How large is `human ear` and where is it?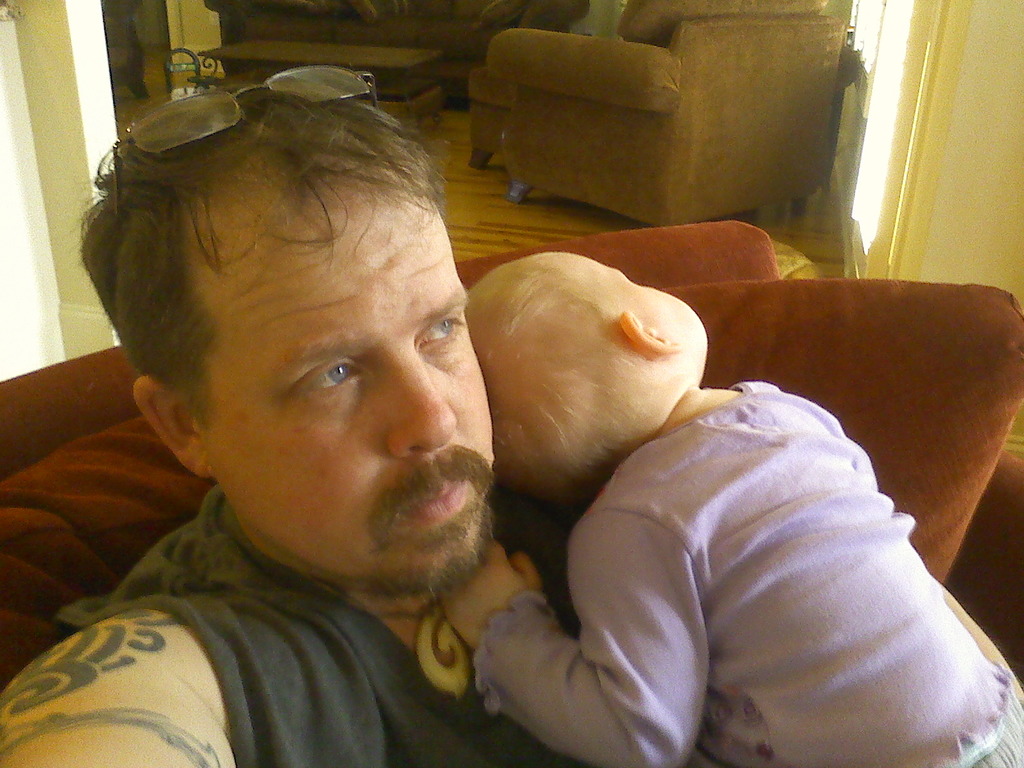
Bounding box: bbox=[620, 307, 680, 359].
